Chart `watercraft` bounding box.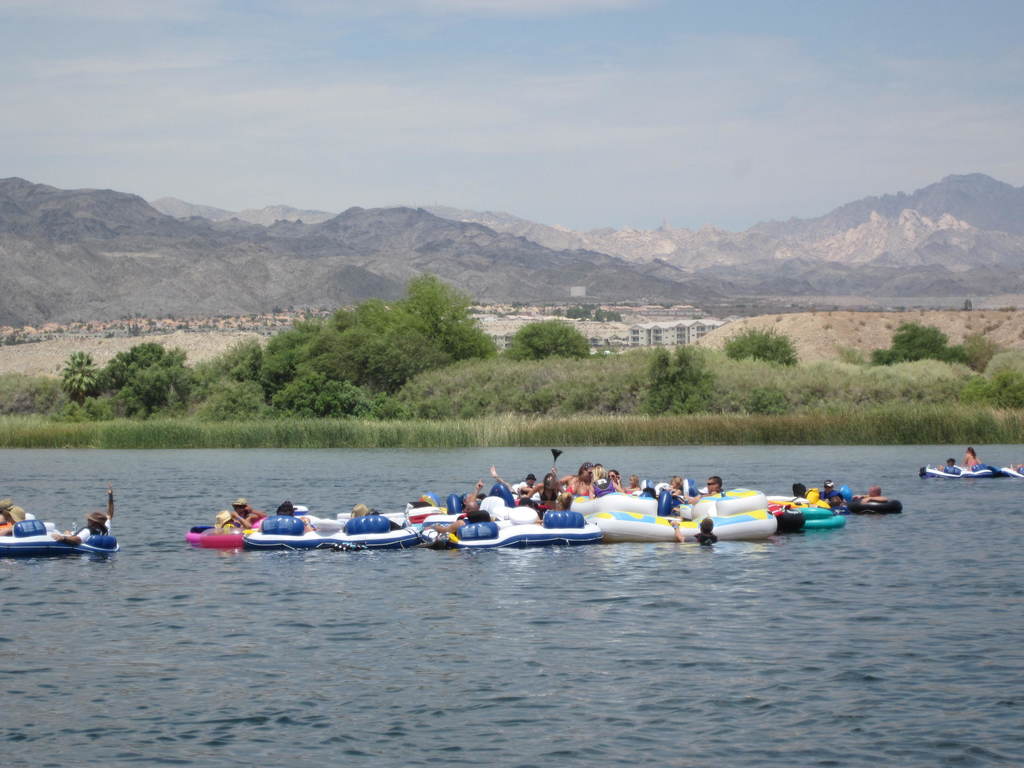
Charted: detection(425, 515, 595, 541).
